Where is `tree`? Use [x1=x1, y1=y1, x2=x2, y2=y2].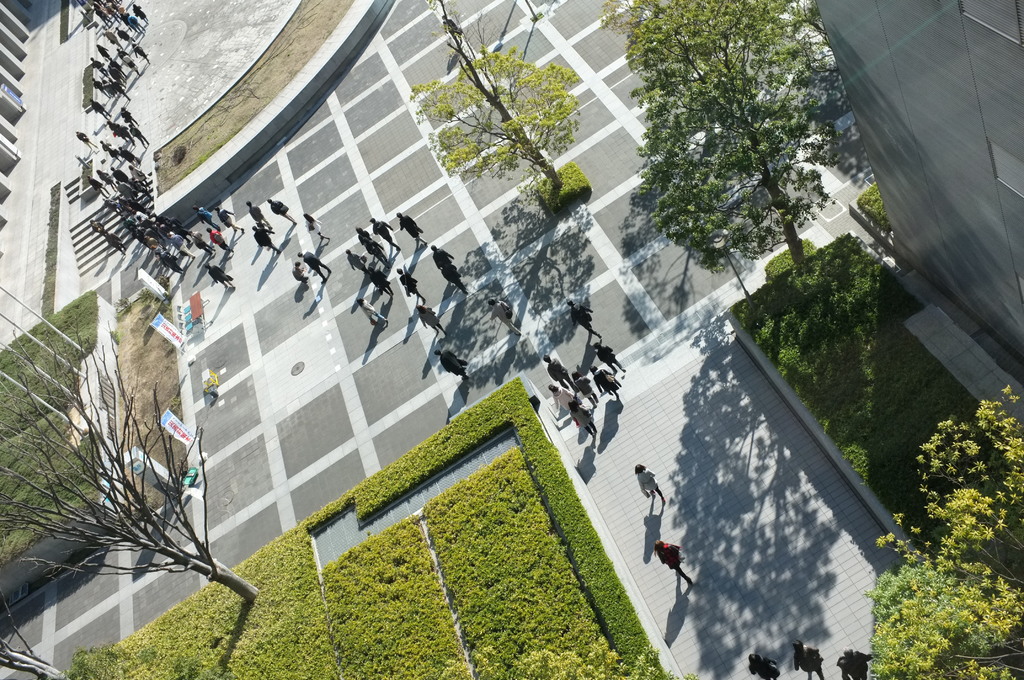
[x1=0, y1=328, x2=259, y2=607].
